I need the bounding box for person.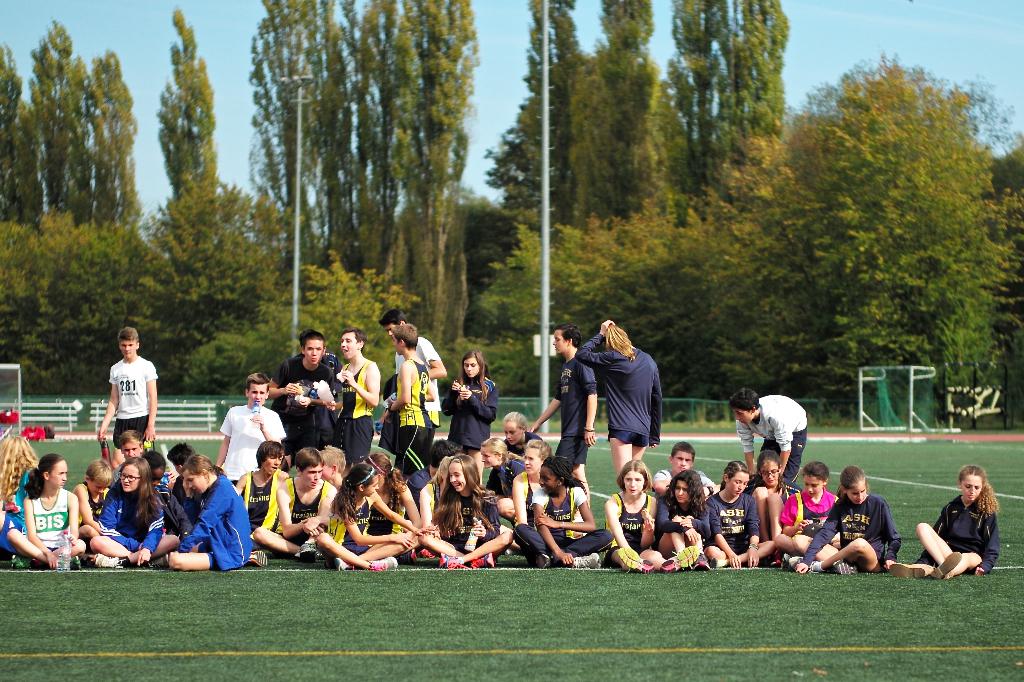
Here it is: detection(98, 327, 161, 467).
